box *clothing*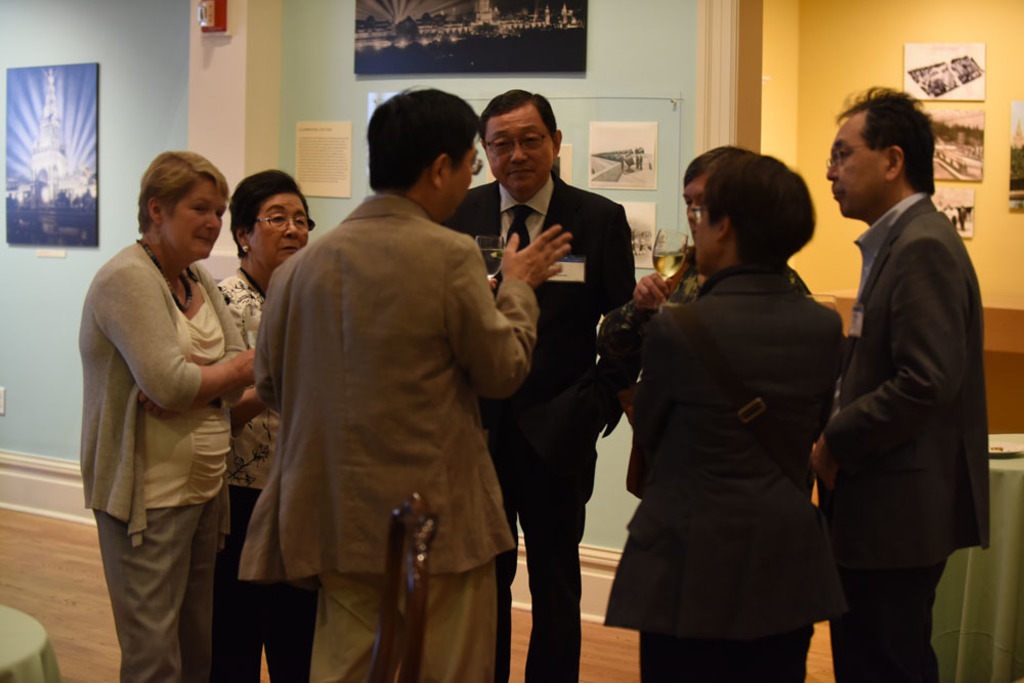
822,190,996,682
